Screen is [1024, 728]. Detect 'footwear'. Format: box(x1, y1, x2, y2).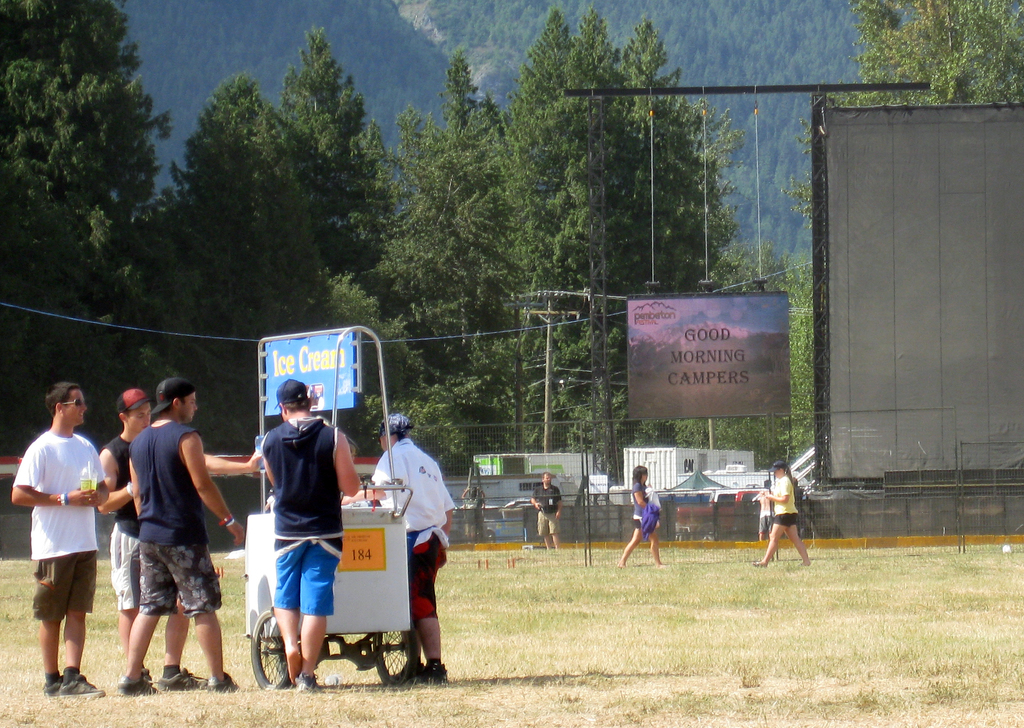
box(426, 658, 448, 686).
